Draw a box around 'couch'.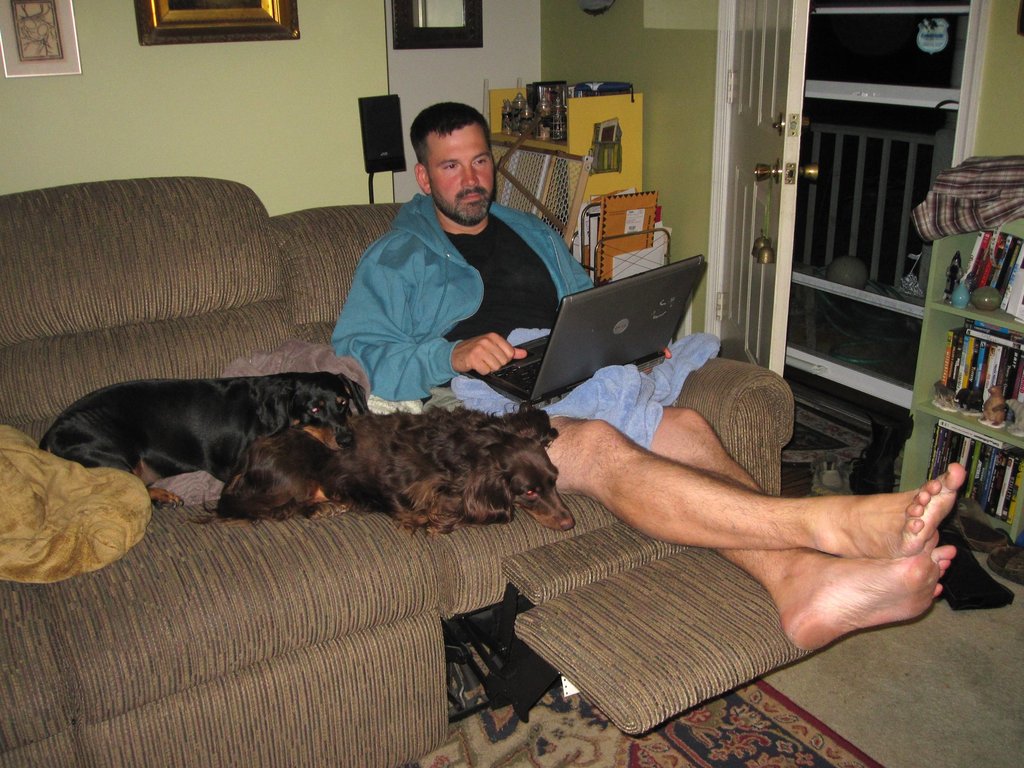
l=0, t=172, r=808, b=767.
